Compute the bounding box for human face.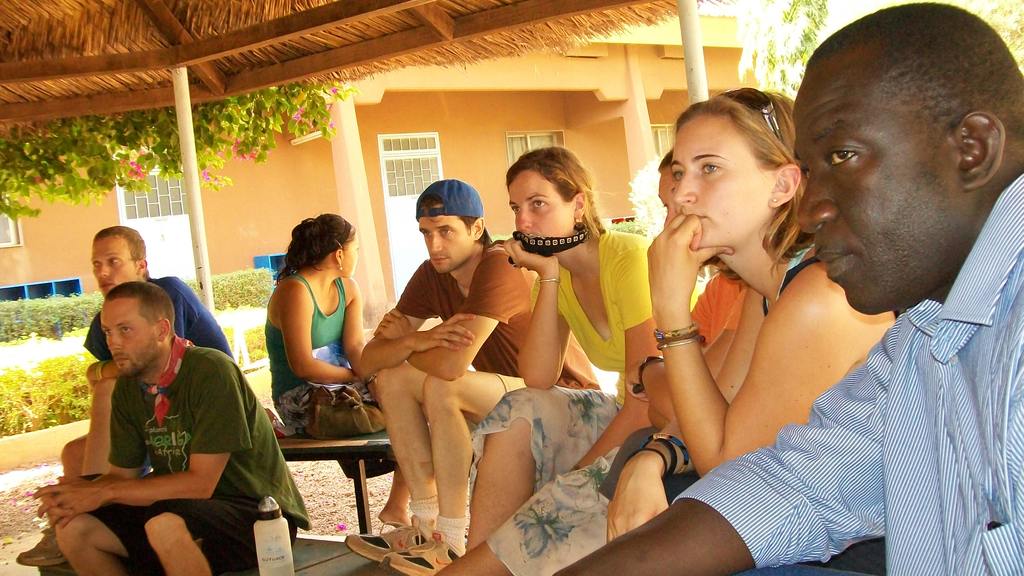
(795, 69, 966, 315).
